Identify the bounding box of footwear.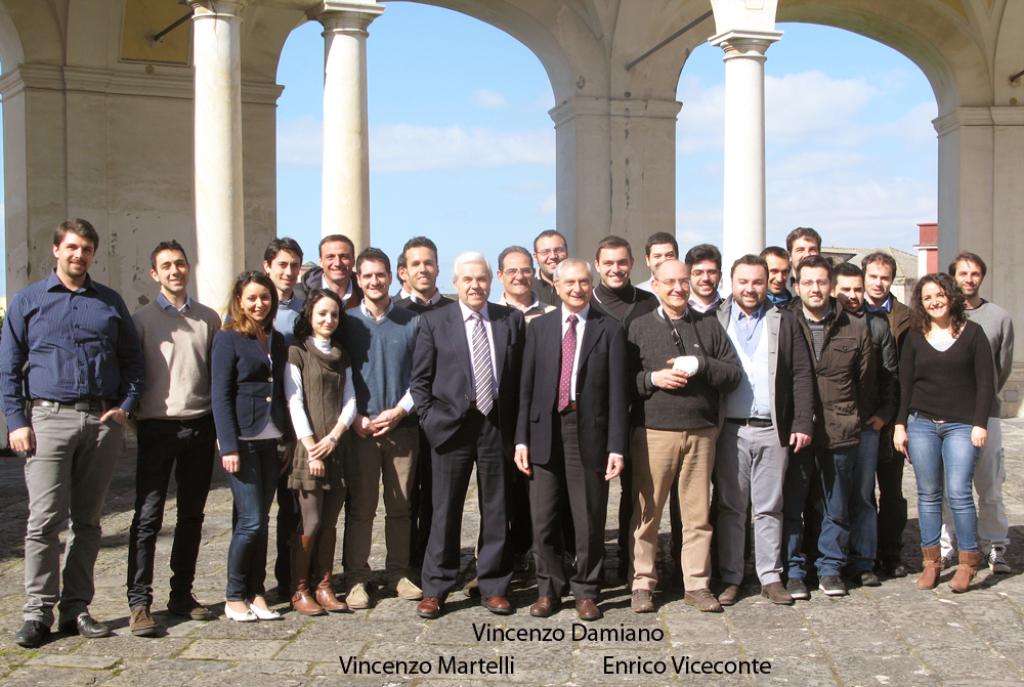
BBox(982, 549, 1015, 573).
